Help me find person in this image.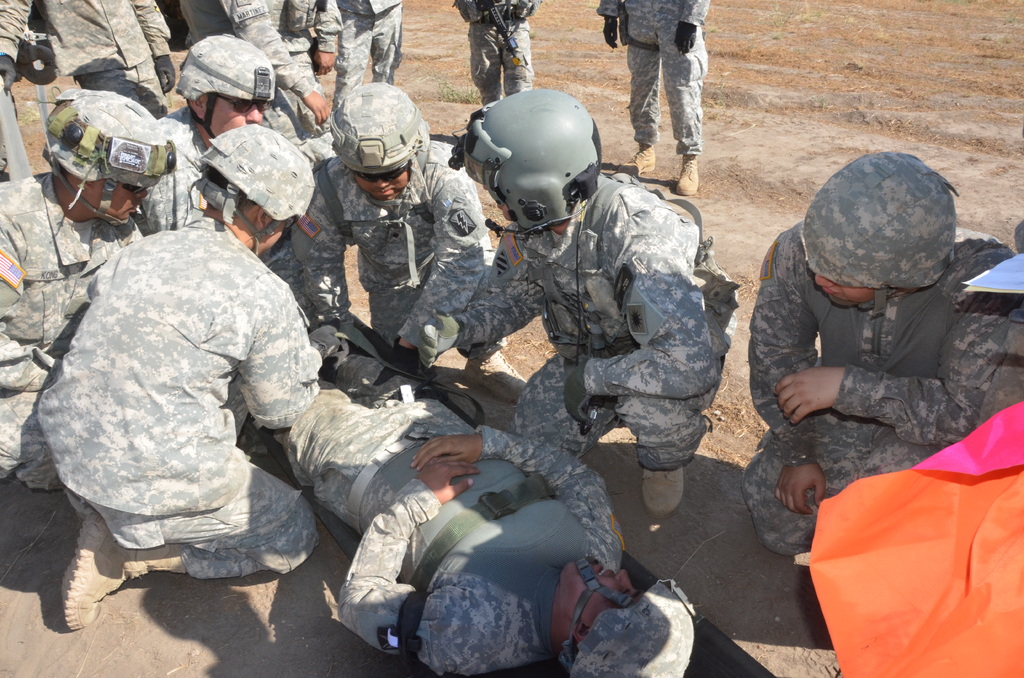
Found it: [596,1,710,192].
